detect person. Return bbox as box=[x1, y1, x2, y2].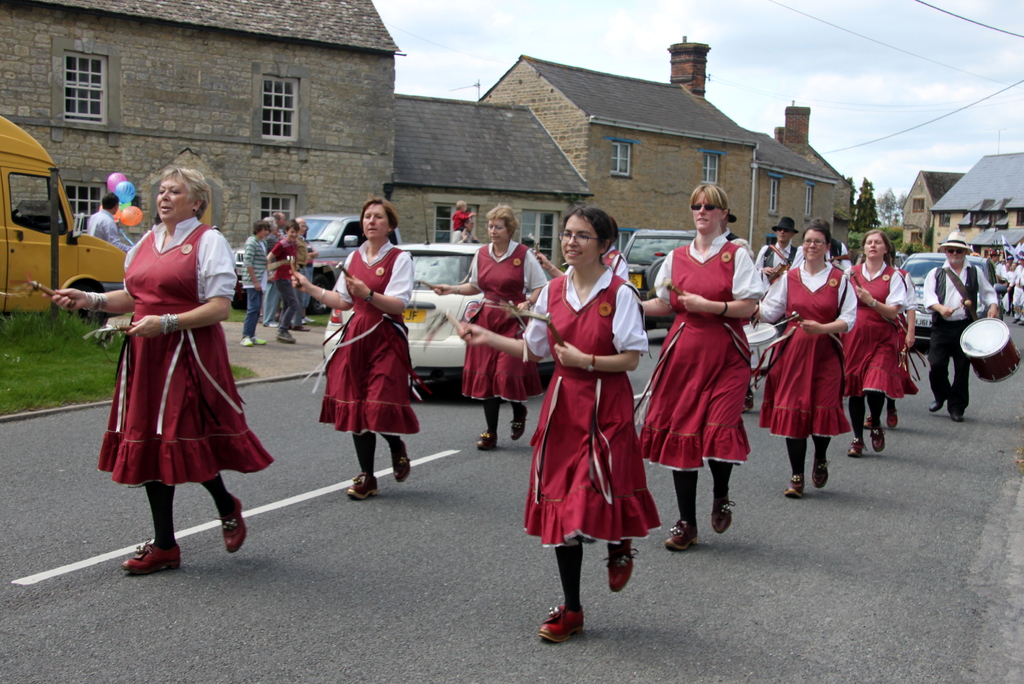
box=[88, 190, 131, 253].
